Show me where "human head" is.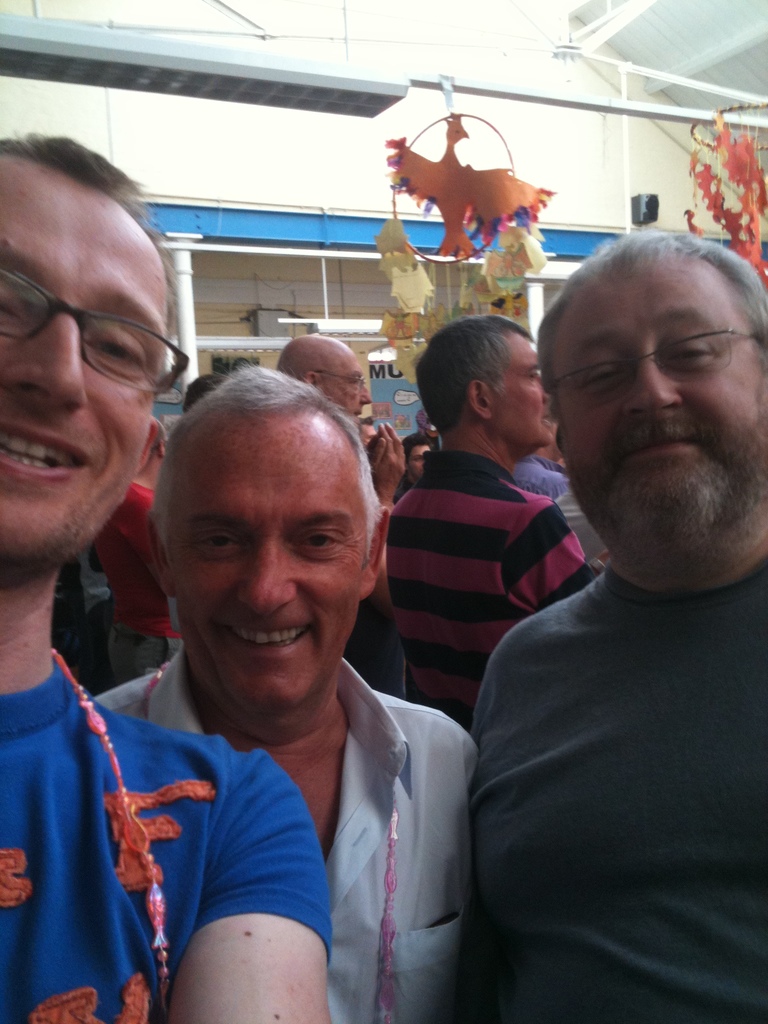
"human head" is at {"x1": 278, "y1": 332, "x2": 378, "y2": 419}.
